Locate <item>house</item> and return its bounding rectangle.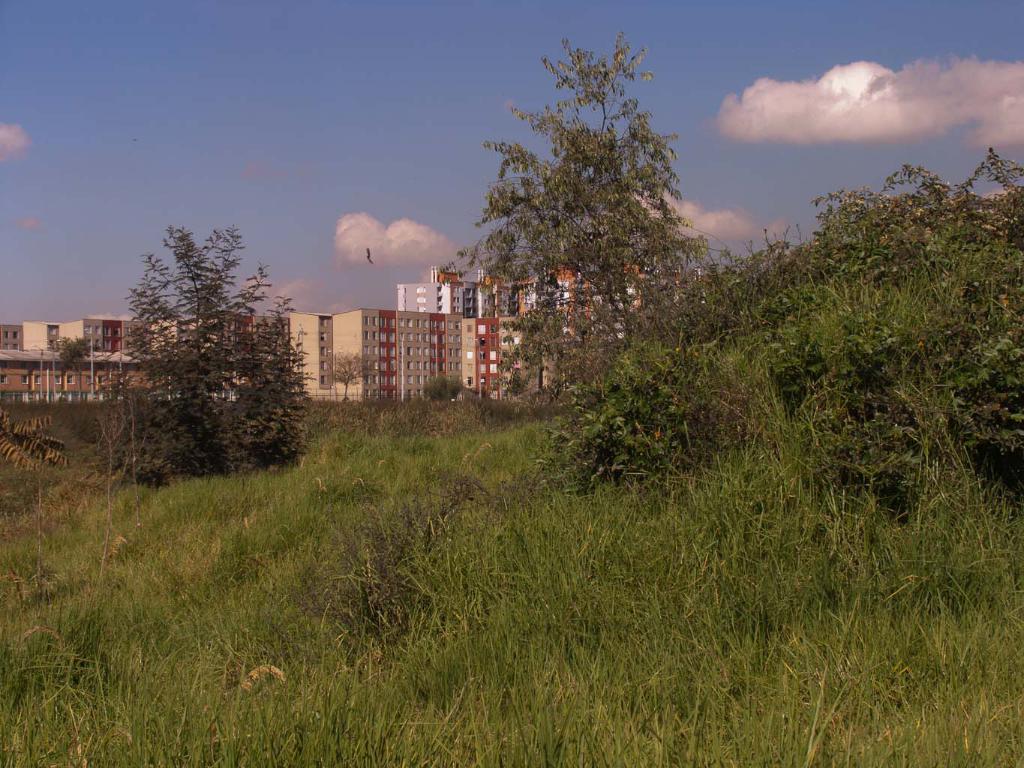
select_region(131, 349, 163, 403).
